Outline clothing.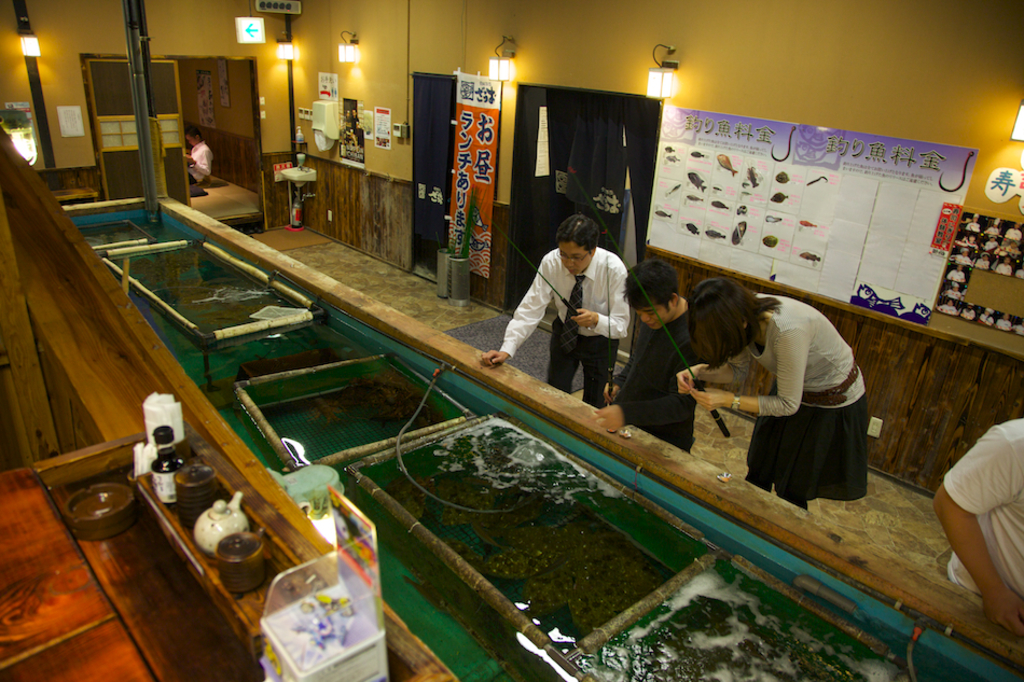
Outline: box(497, 251, 626, 402).
